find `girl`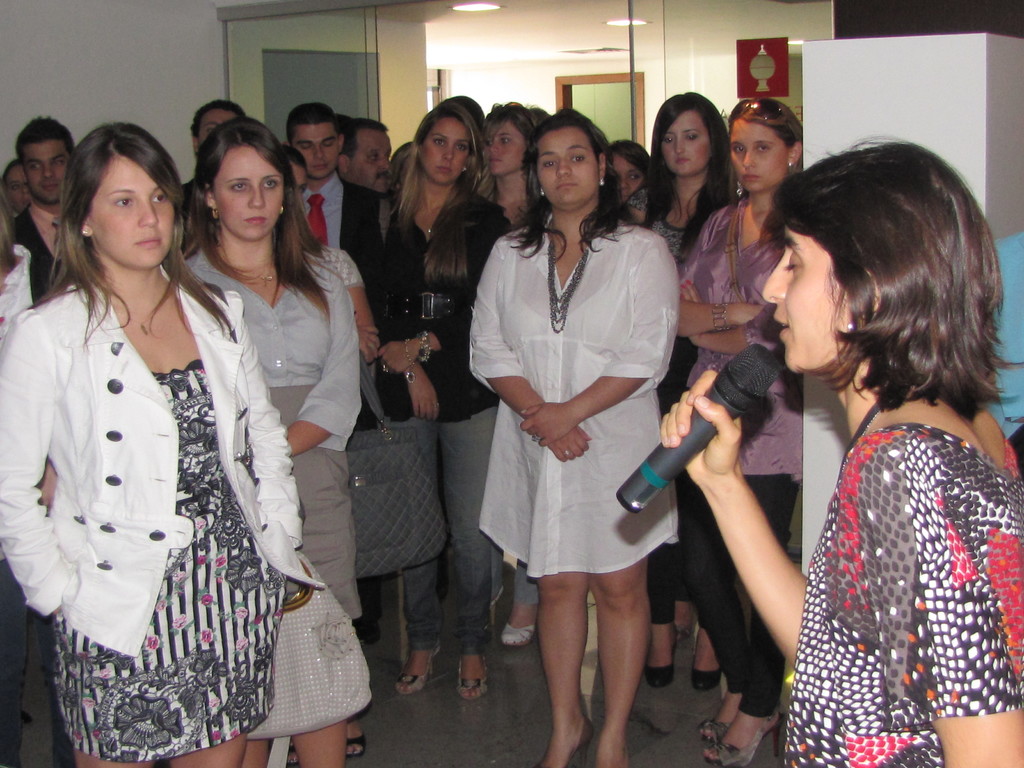
BBox(0, 120, 321, 766)
